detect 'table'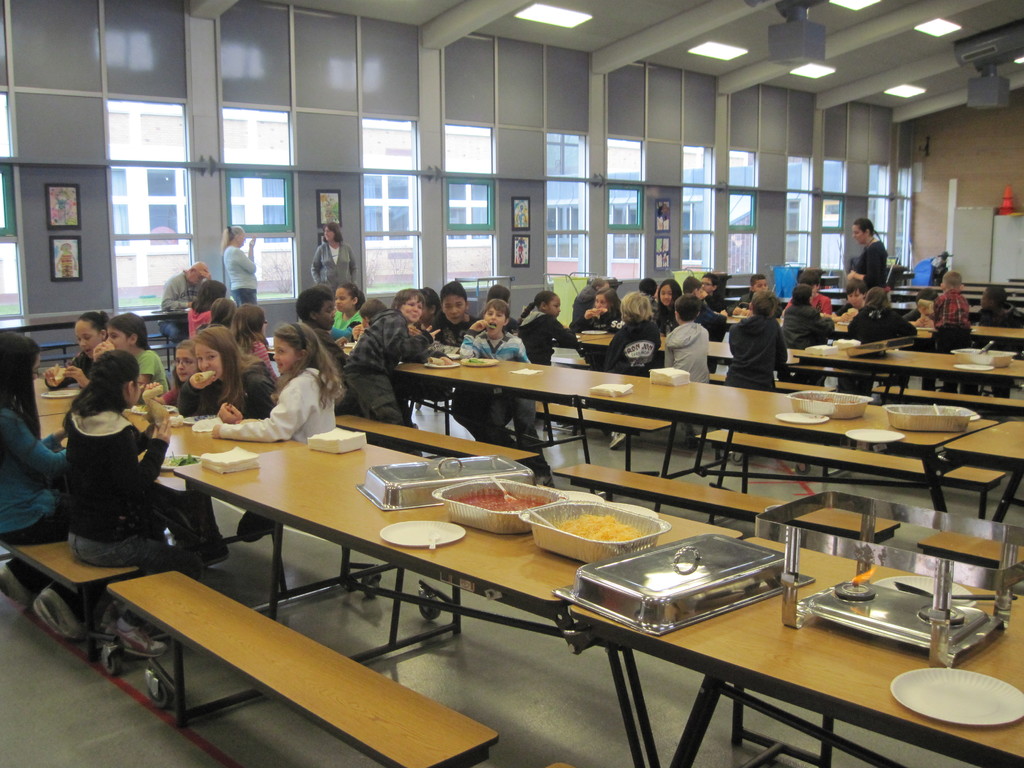
[566,532,1023,767]
